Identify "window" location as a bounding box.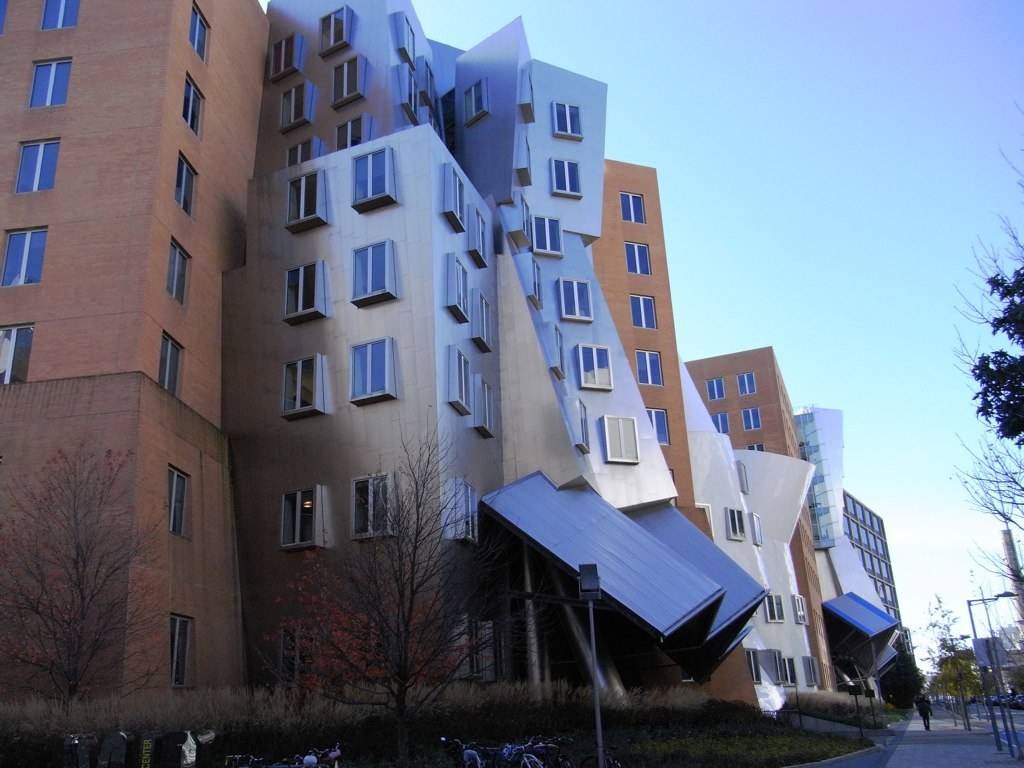
pyautogui.locateOnScreen(471, 212, 494, 261).
